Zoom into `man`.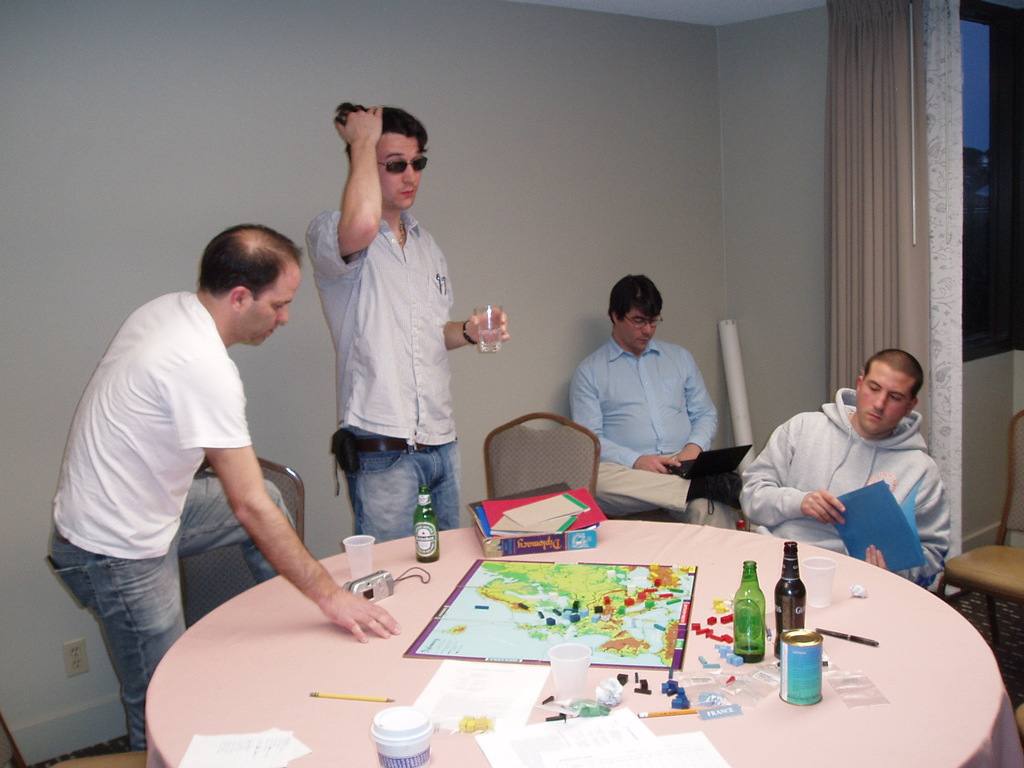
Zoom target: (47,221,402,750).
